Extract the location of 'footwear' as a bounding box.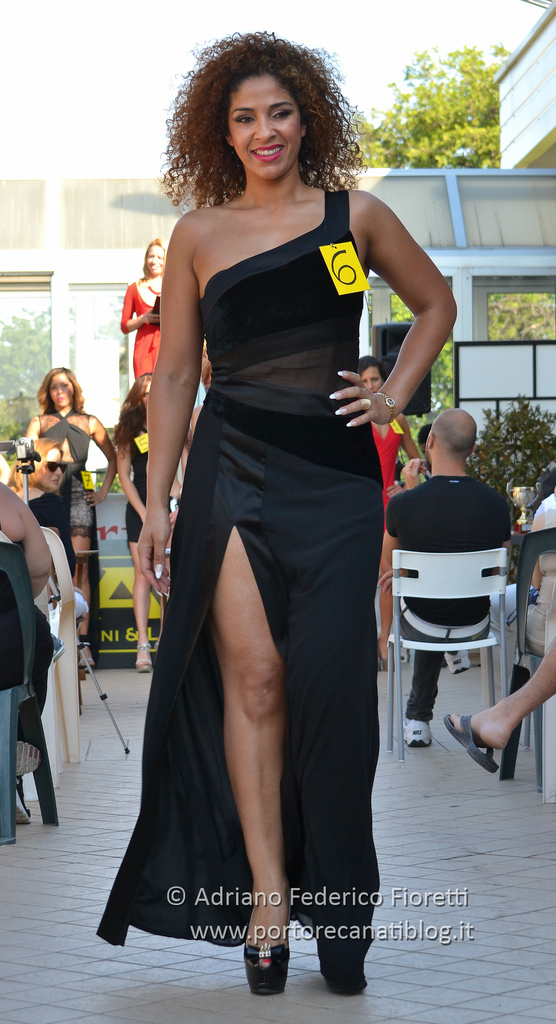
(left=441, top=652, right=470, bottom=679).
